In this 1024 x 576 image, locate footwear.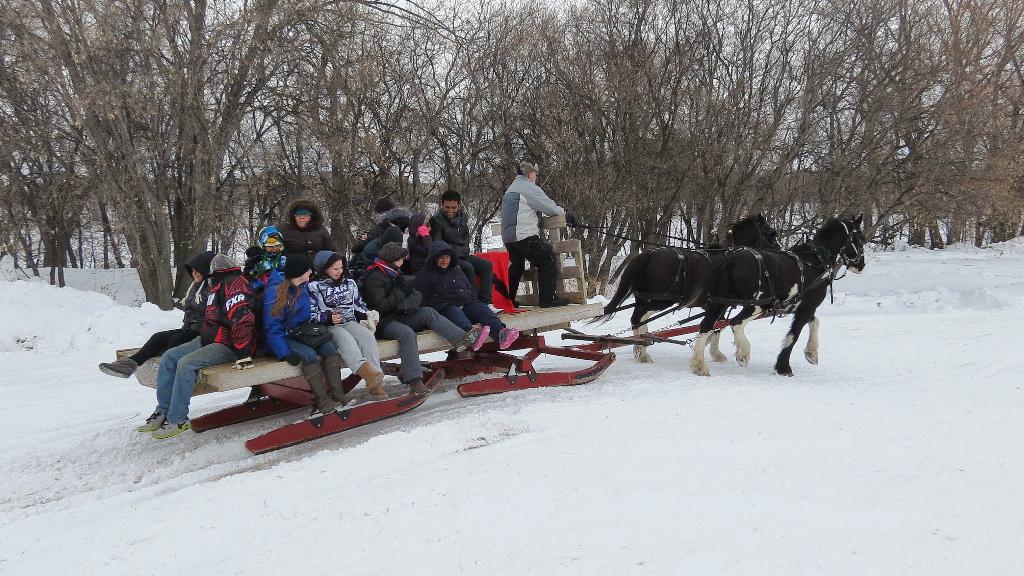
Bounding box: <region>297, 361, 342, 414</region>.
